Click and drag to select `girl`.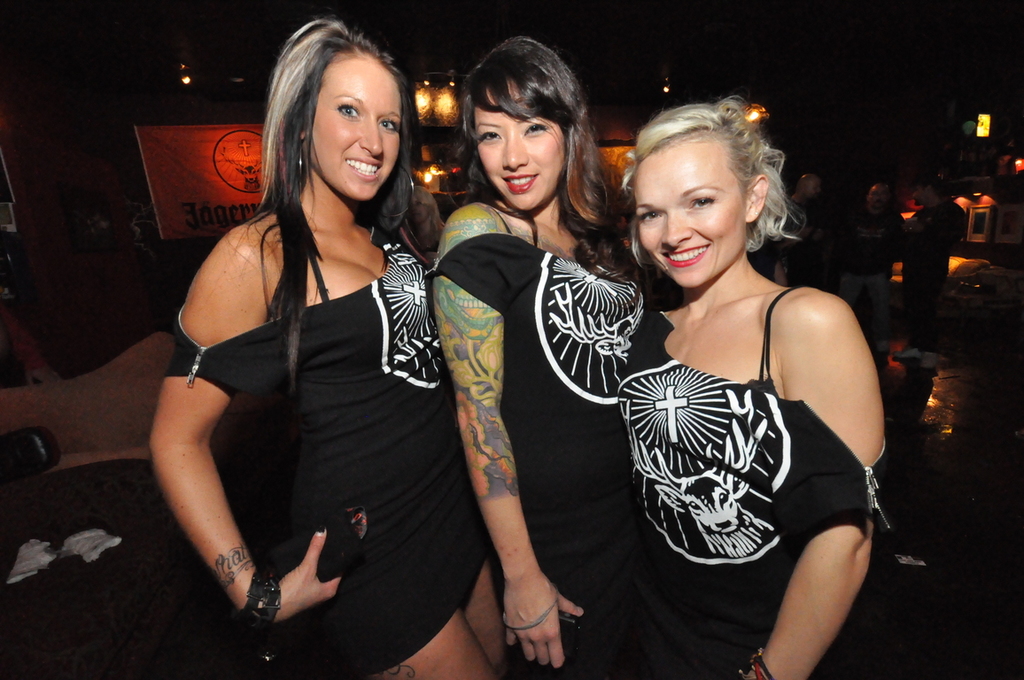
Selection: (426,37,671,679).
